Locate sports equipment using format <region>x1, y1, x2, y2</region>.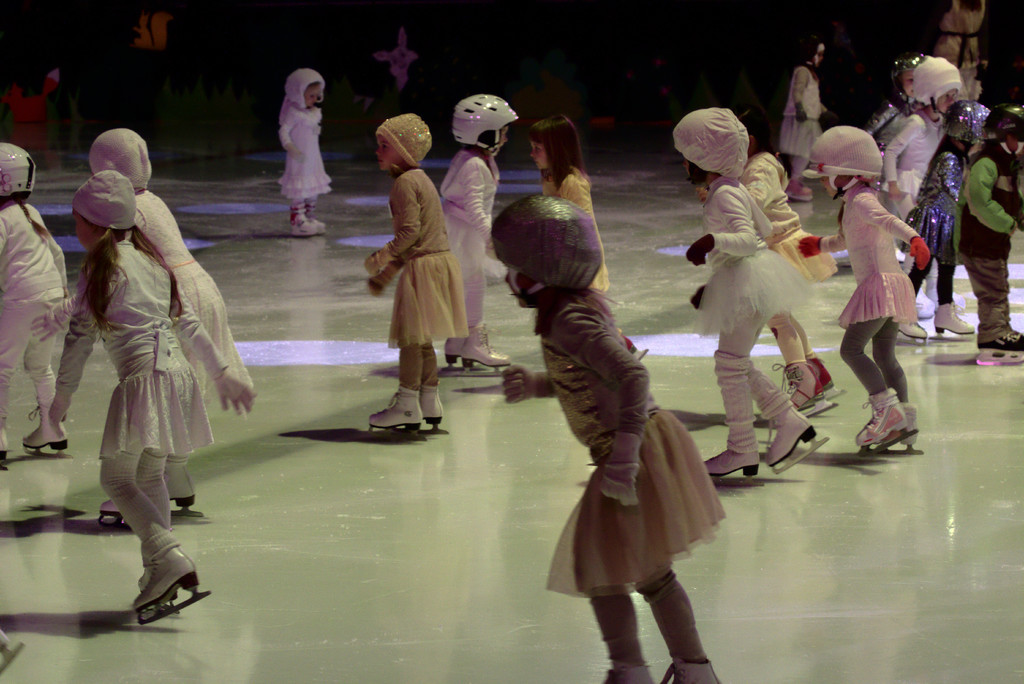
<region>21, 413, 79, 461</region>.
